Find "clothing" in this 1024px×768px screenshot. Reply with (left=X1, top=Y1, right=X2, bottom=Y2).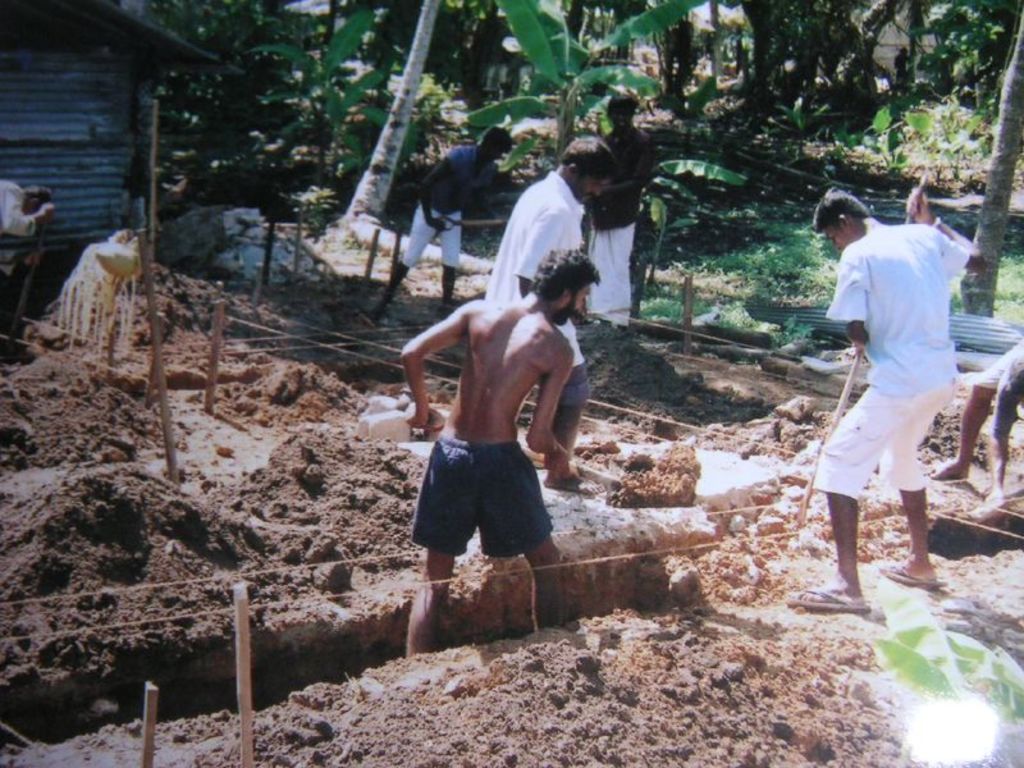
(left=401, top=143, right=499, bottom=273).
